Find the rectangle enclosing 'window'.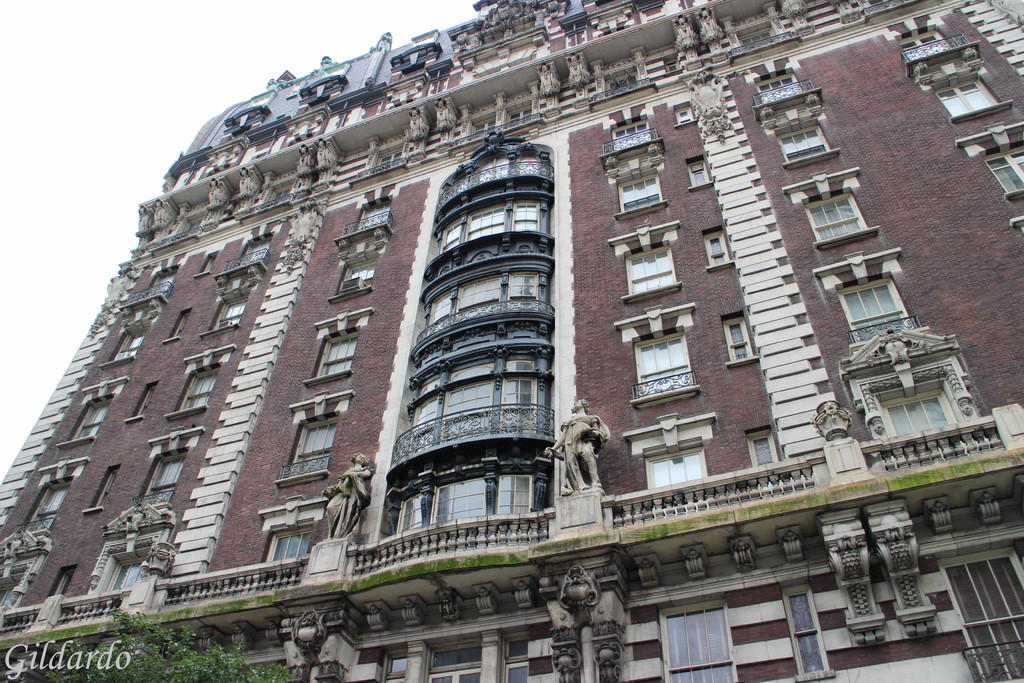
Rect(851, 265, 919, 340).
